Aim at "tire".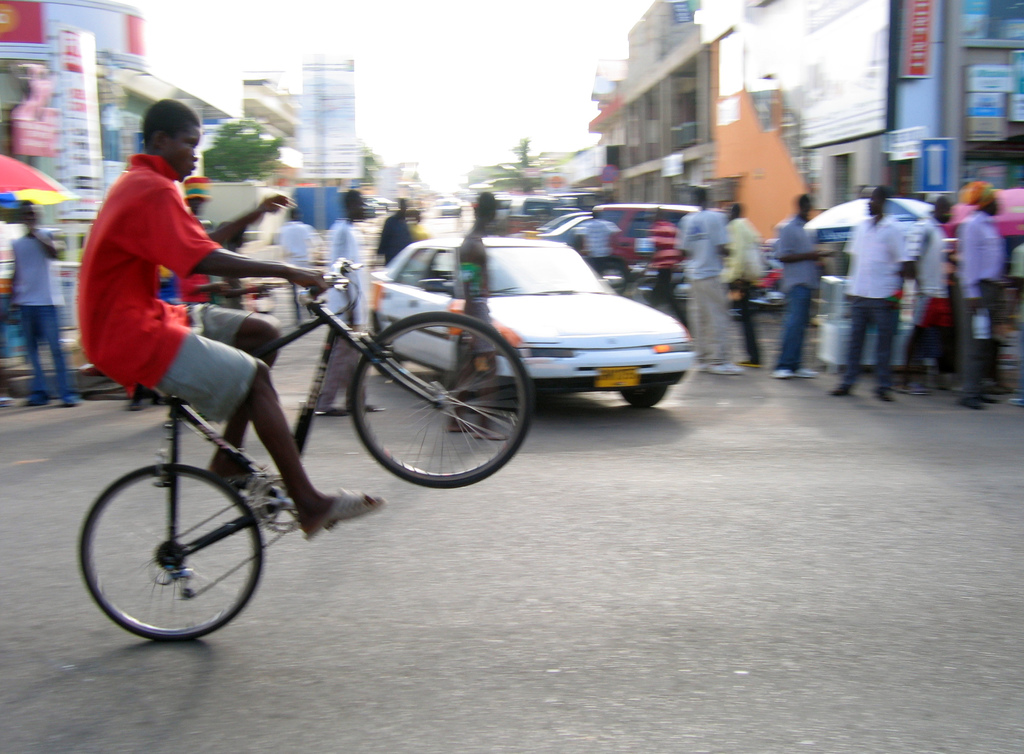
Aimed at (left=374, top=330, right=399, bottom=376).
